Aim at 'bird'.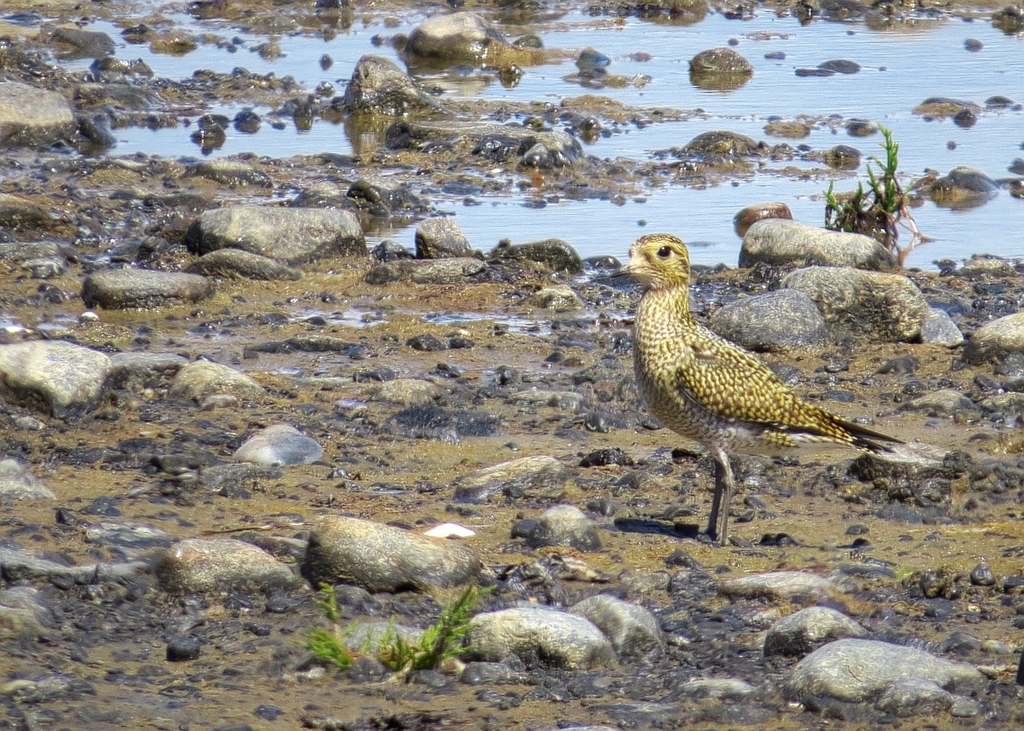
Aimed at Rect(605, 230, 919, 544).
